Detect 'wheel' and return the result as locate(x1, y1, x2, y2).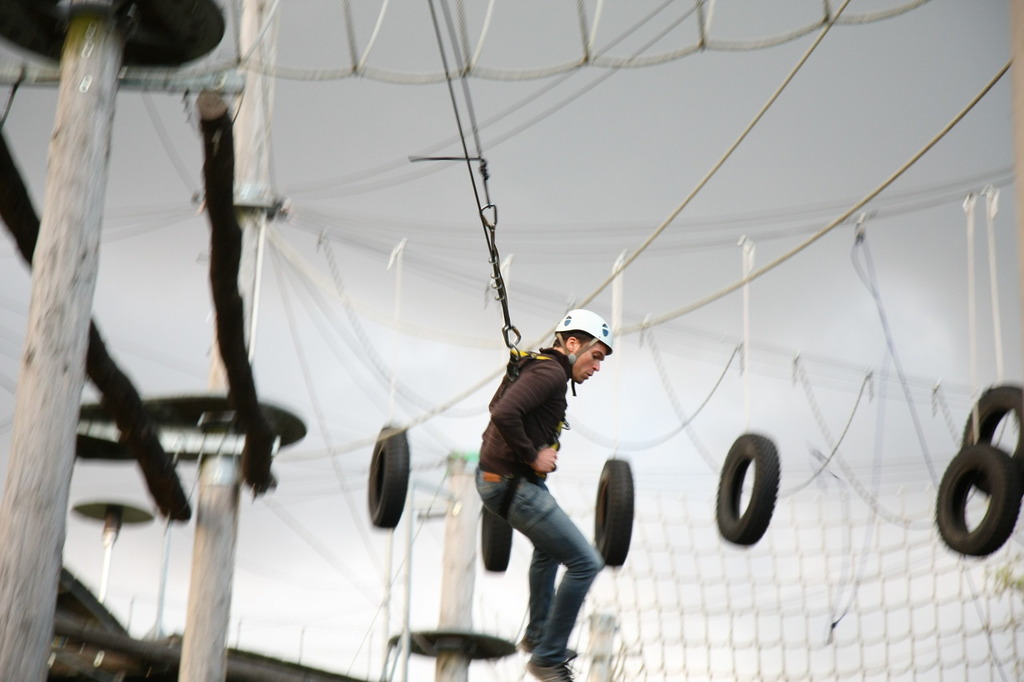
locate(725, 440, 800, 555).
